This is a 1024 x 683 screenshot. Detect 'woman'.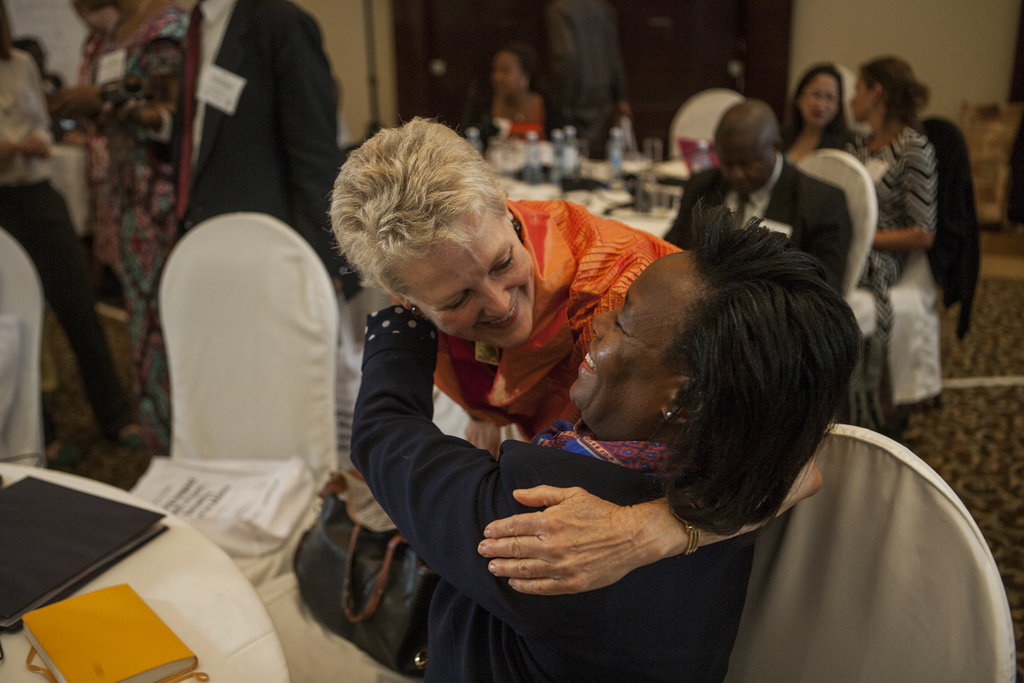
<region>325, 128, 687, 445</region>.
